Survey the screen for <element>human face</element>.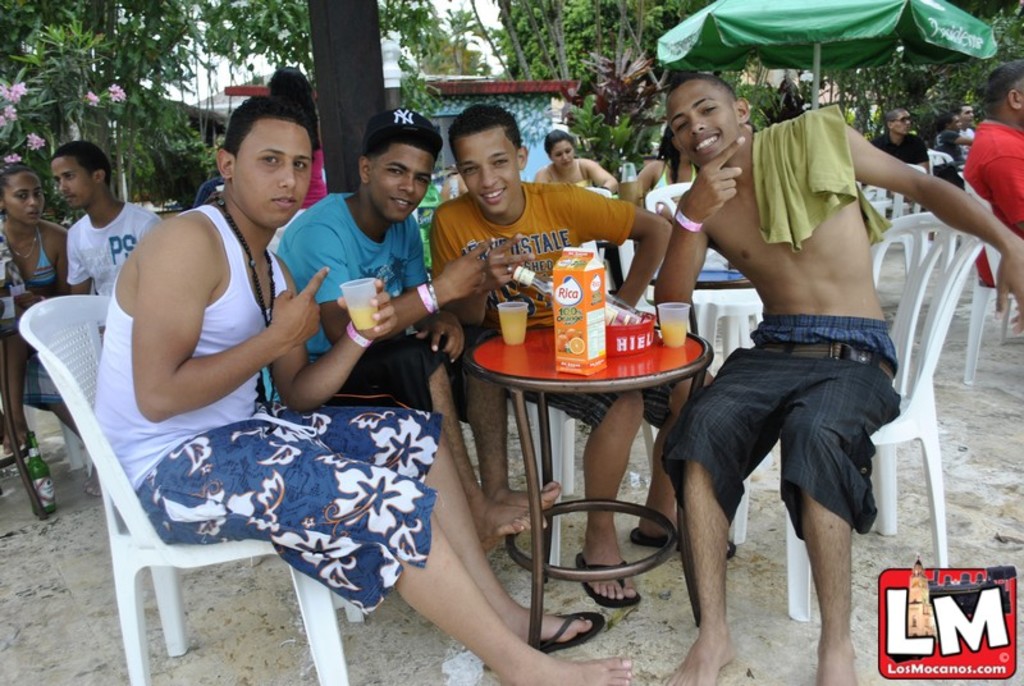
Survey found: left=550, top=143, right=573, bottom=166.
